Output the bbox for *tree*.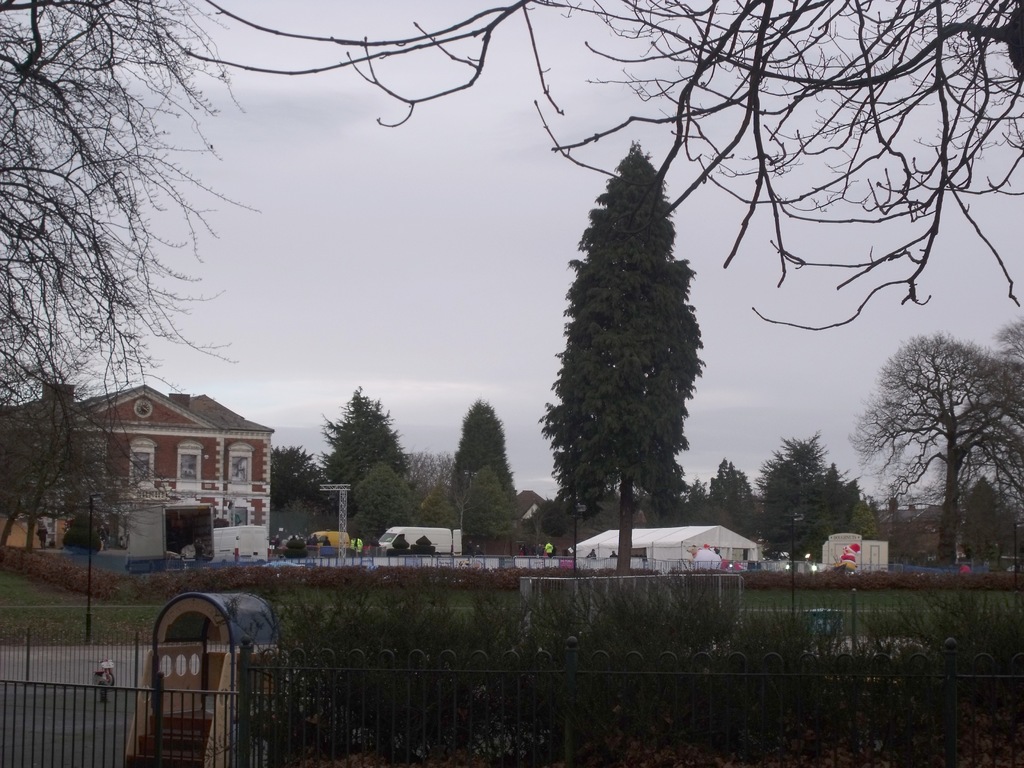
456, 388, 521, 567.
